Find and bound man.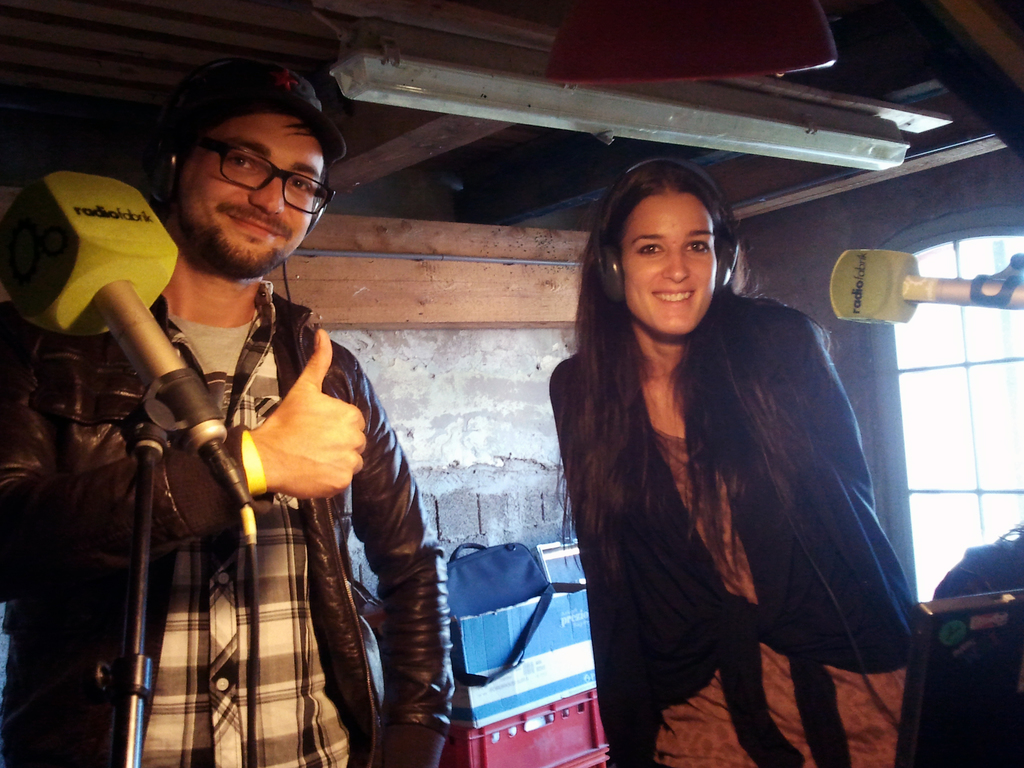
Bound: [35, 69, 473, 767].
